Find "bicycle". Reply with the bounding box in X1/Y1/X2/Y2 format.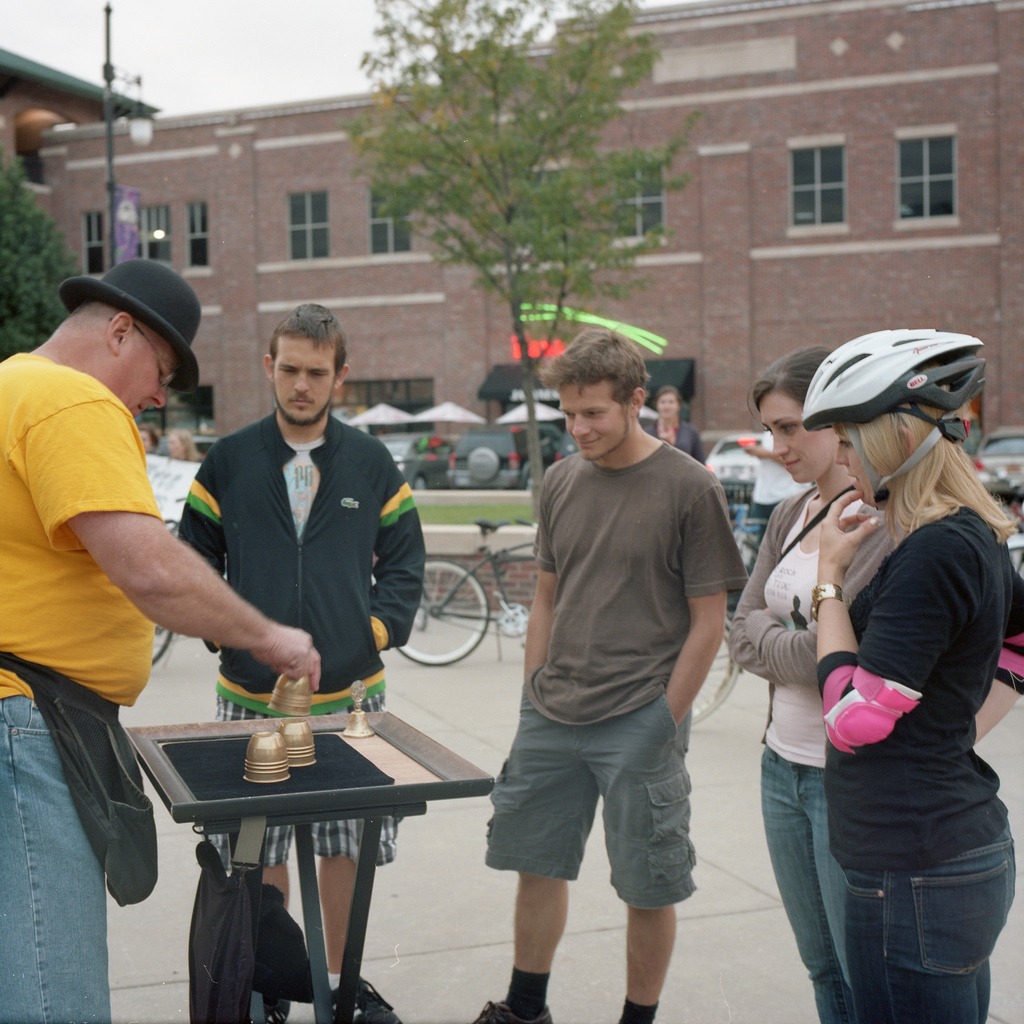
148/494/228/667.
